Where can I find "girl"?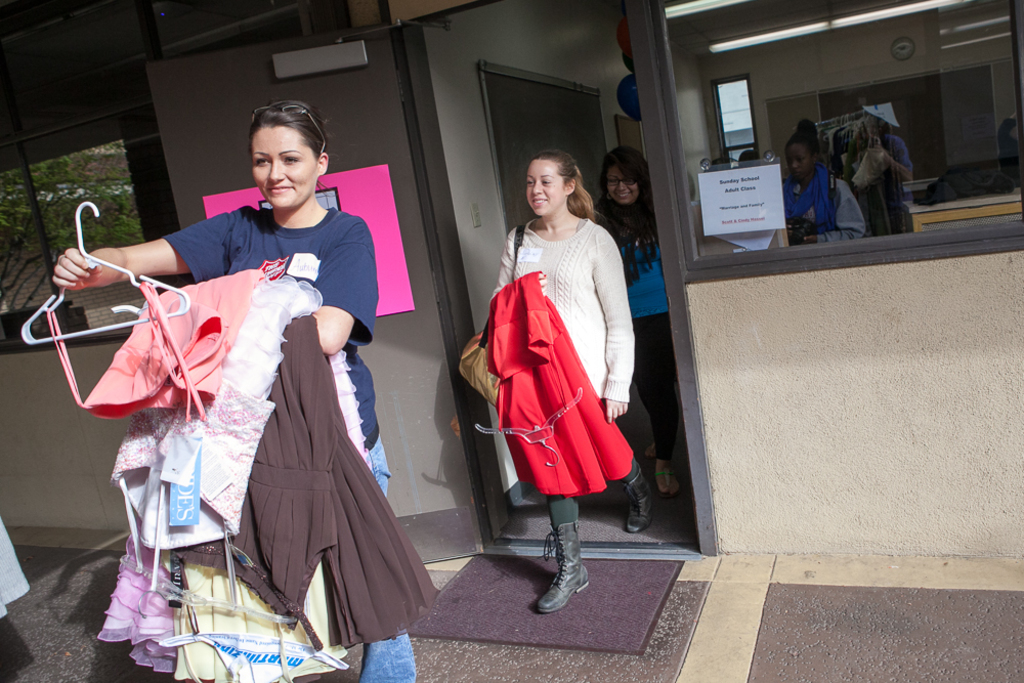
You can find it at {"x1": 51, "y1": 100, "x2": 416, "y2": 682}.
